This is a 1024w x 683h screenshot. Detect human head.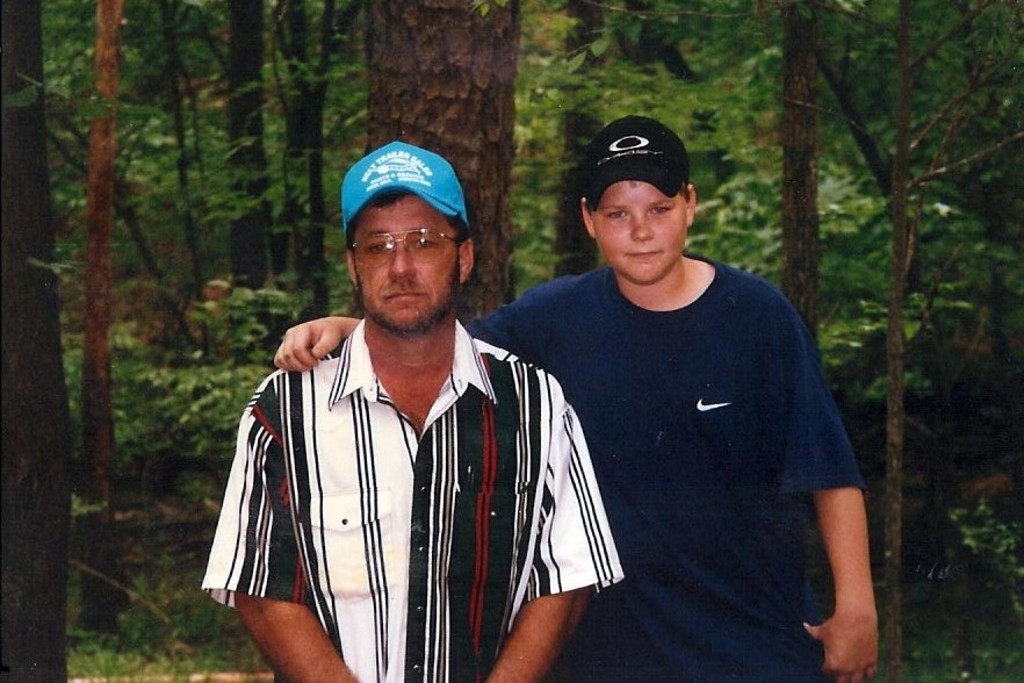
[x1=342, y1=142, x2=486, y2=330].
